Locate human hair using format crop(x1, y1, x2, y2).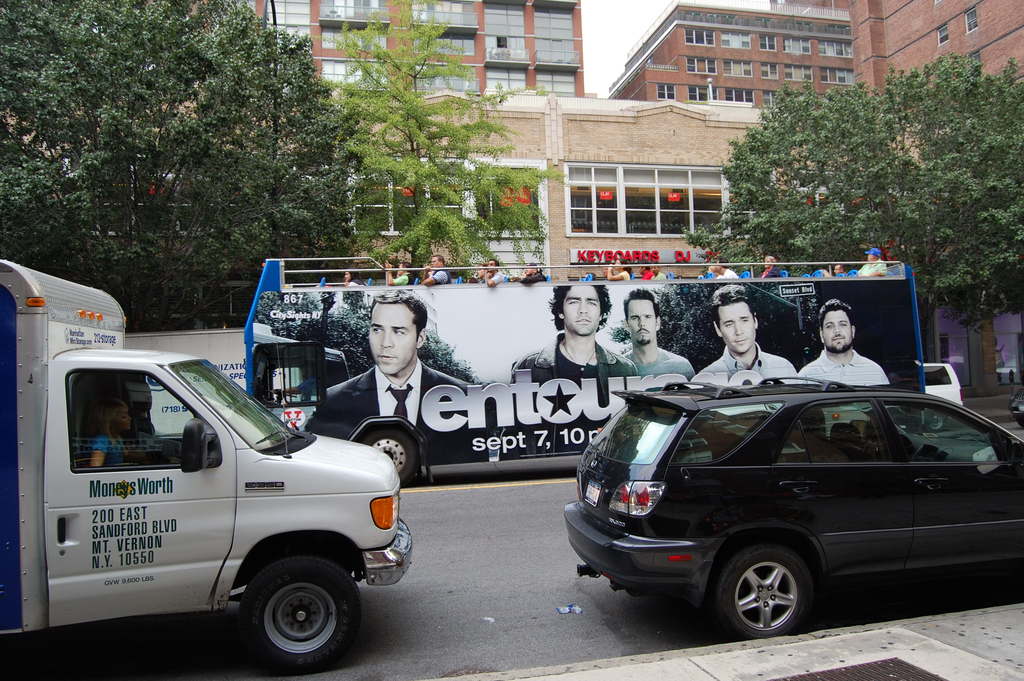
crop(874, 254, 881, 260).
